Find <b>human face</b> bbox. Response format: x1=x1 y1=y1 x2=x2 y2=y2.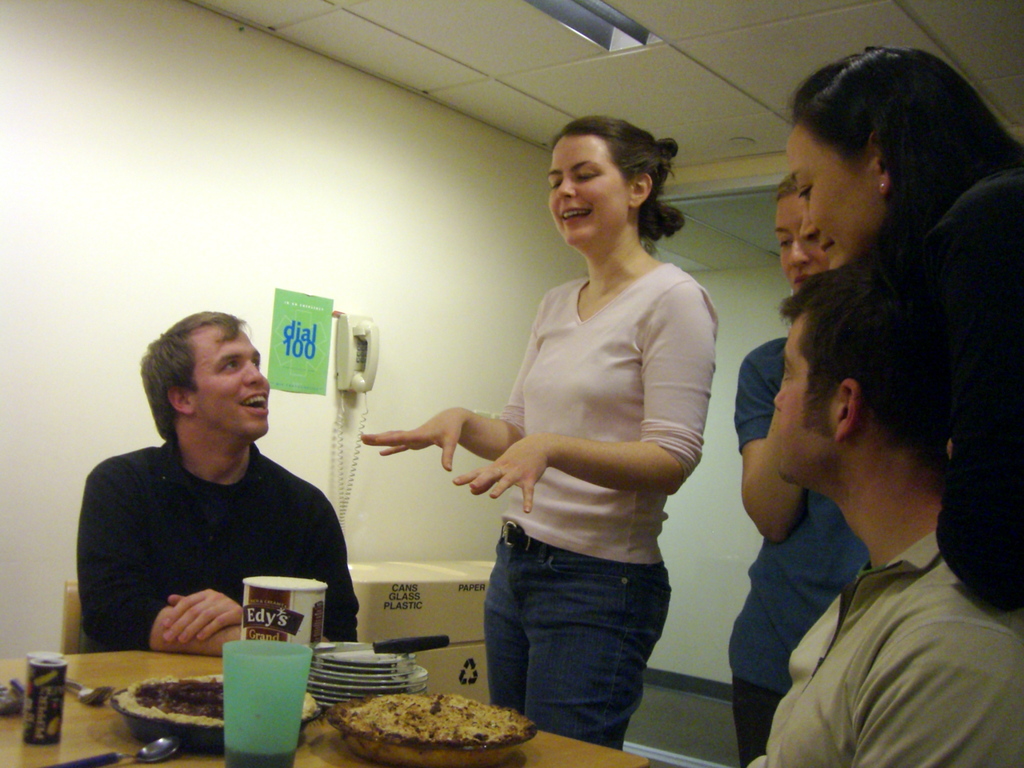
x1=201 y1=328 x2=269 y2=434.
